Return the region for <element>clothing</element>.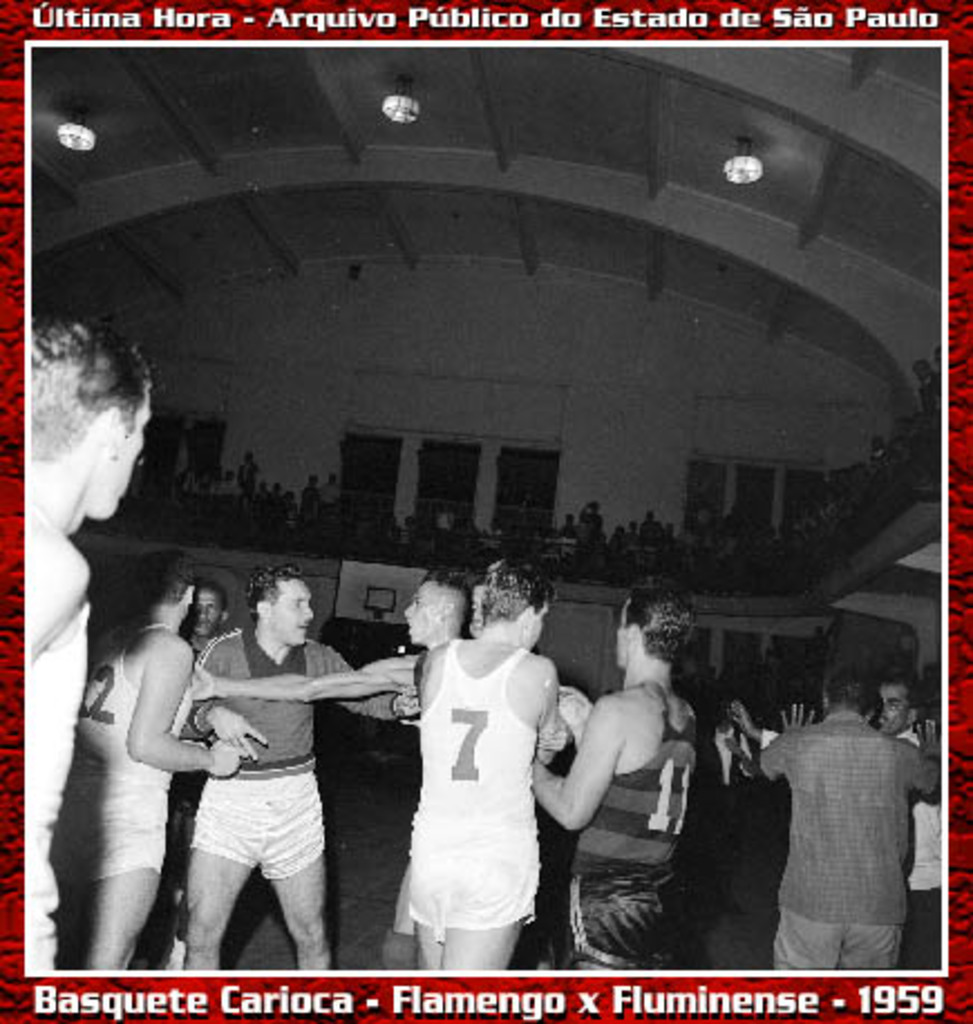
x1=582, y1=682, x2=678, y2=975.
